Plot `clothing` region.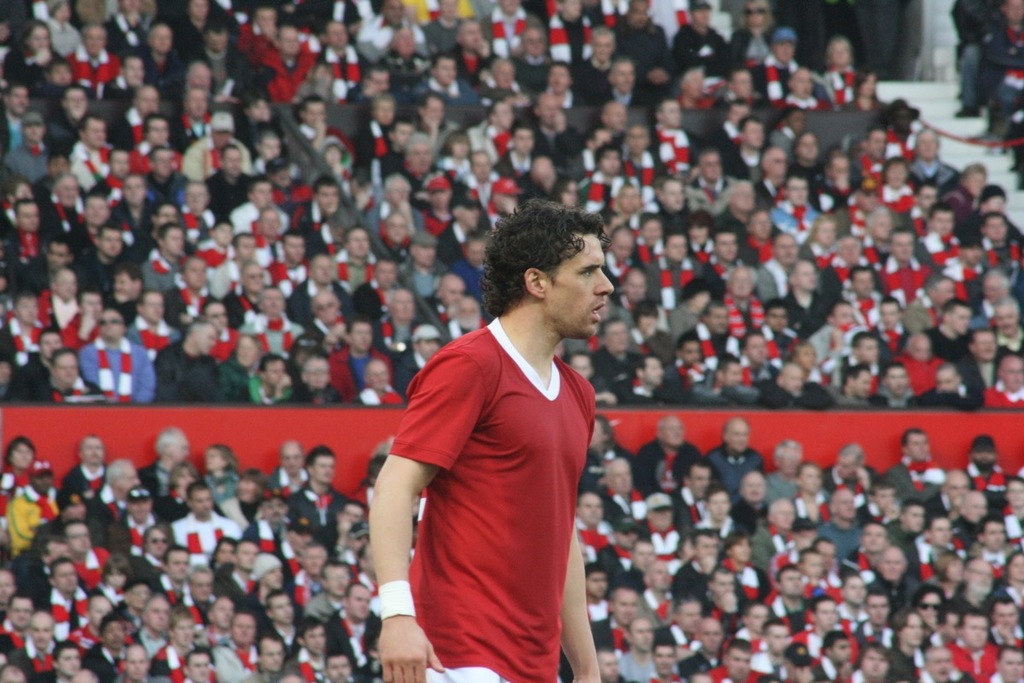
Plotted at x1=387, y1=330, x2=586, y2=682.
